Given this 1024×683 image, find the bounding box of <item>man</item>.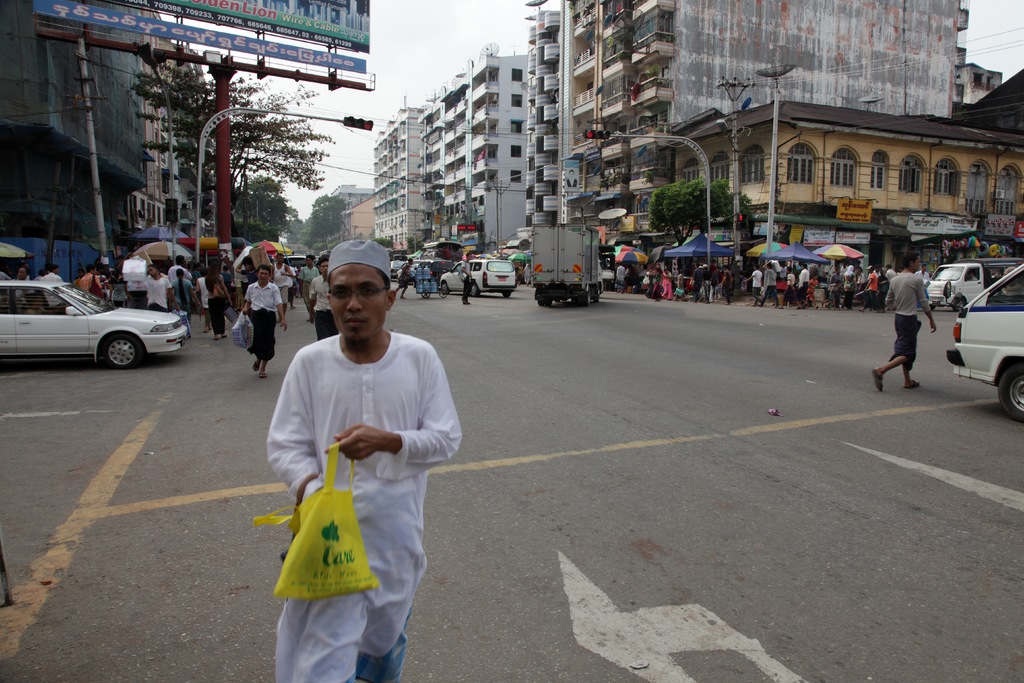
select_region(258, 237, 452, 664).
